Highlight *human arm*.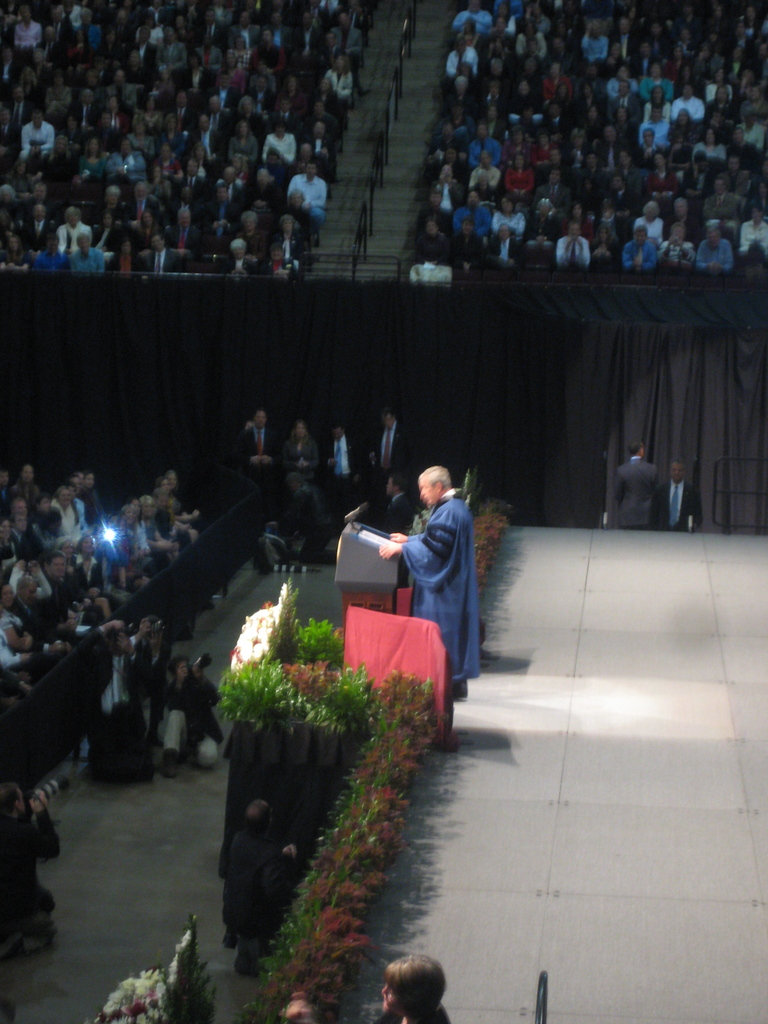
Highlighted region: bbox(171, 662, 186, 711).
